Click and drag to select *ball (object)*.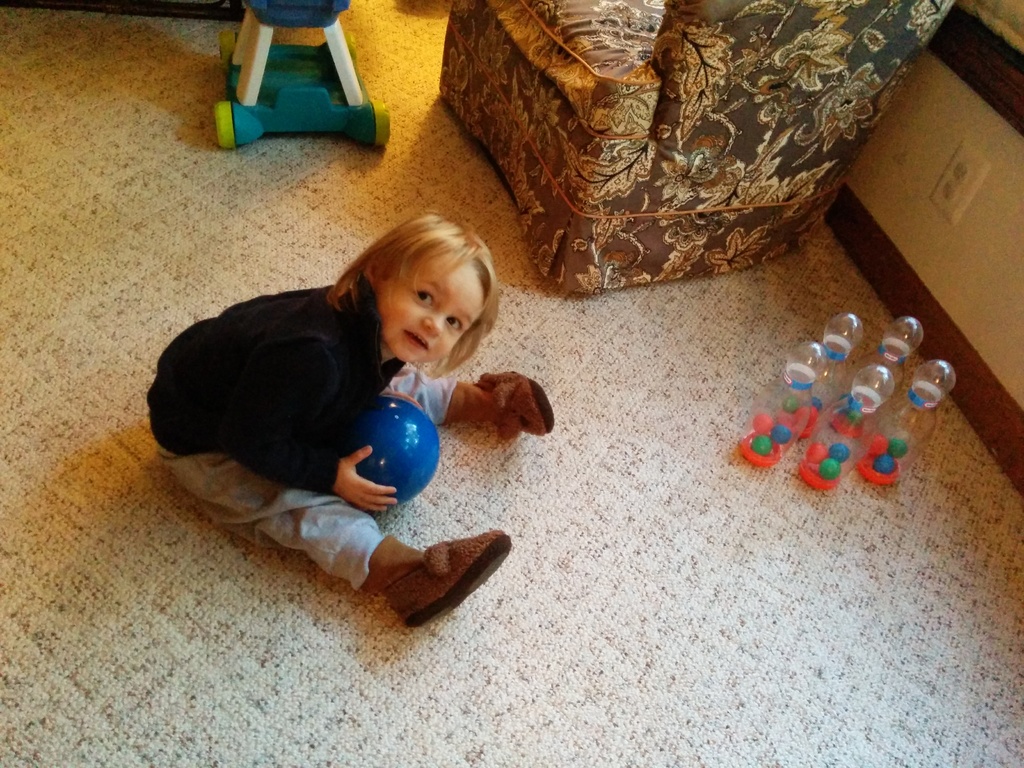
Selection: 754,413,770,429.
